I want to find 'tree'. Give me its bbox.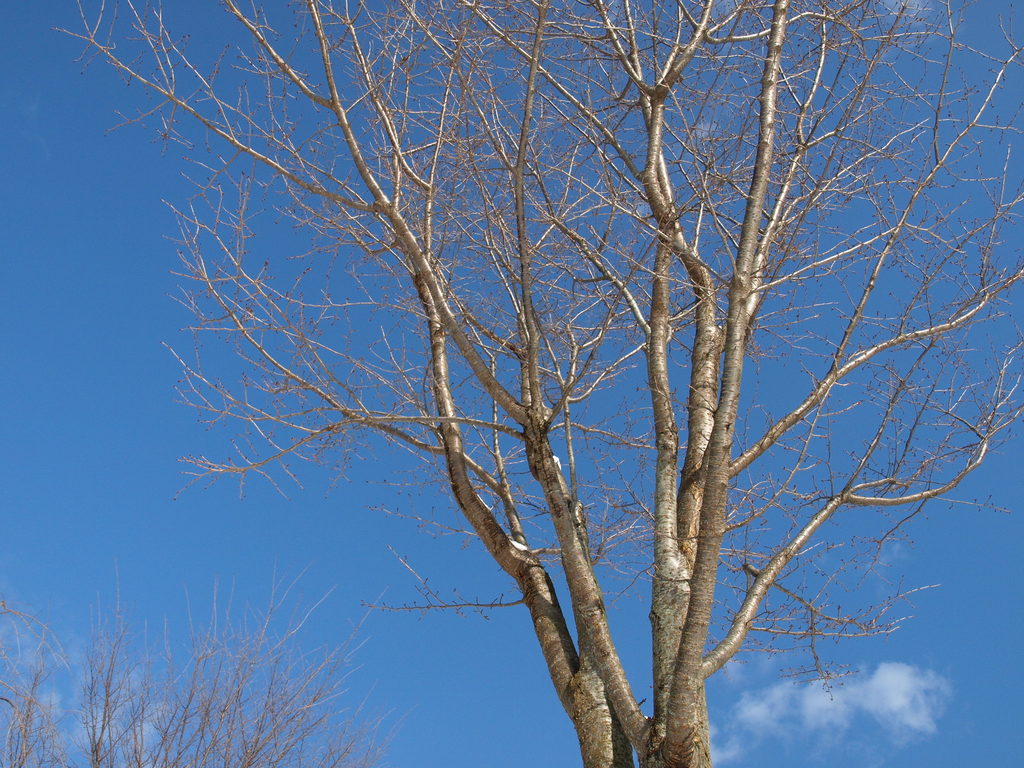
BBox(0, 555, 426, 767).
